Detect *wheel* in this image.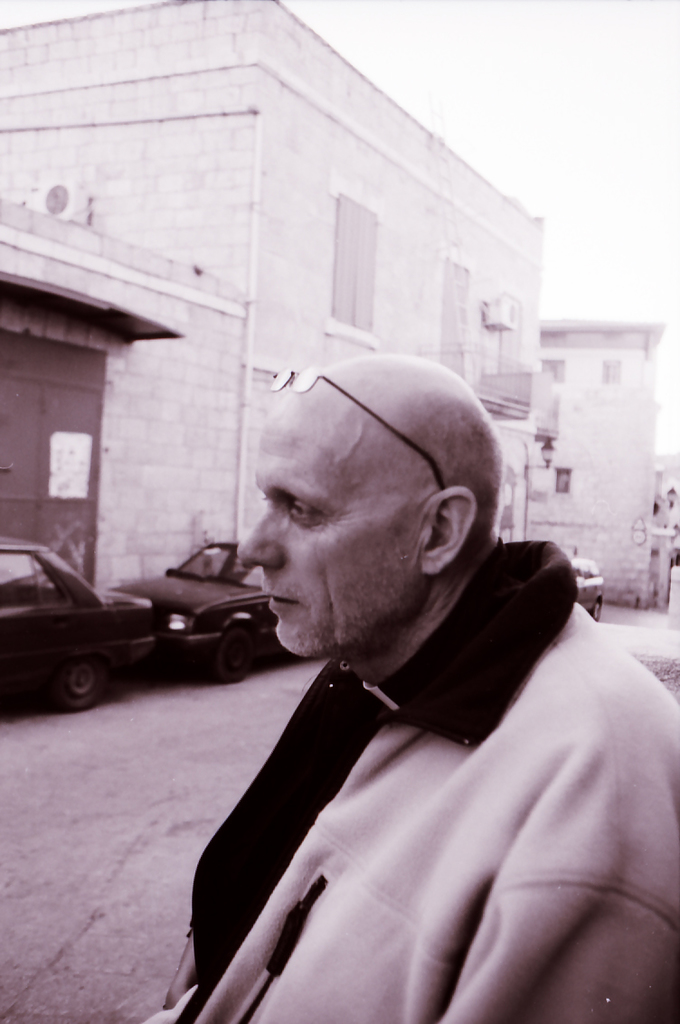
Detection: box=[215, 628, 254, 692].
